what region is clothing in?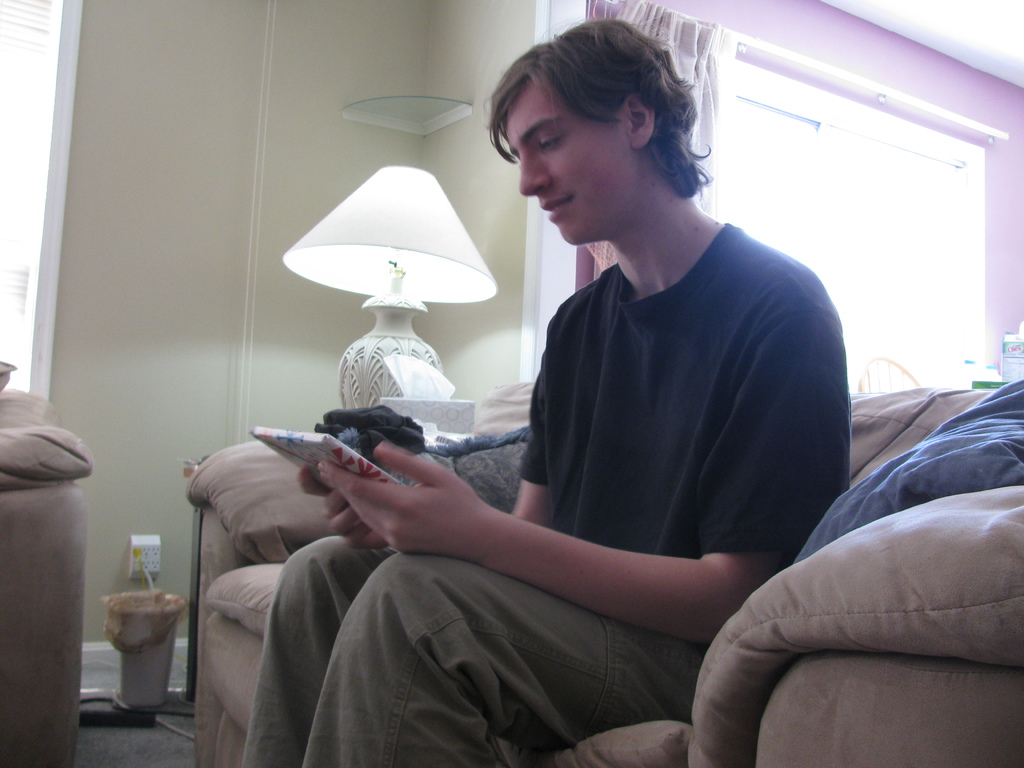
left=237, top=534, right=703, bottom=767.
